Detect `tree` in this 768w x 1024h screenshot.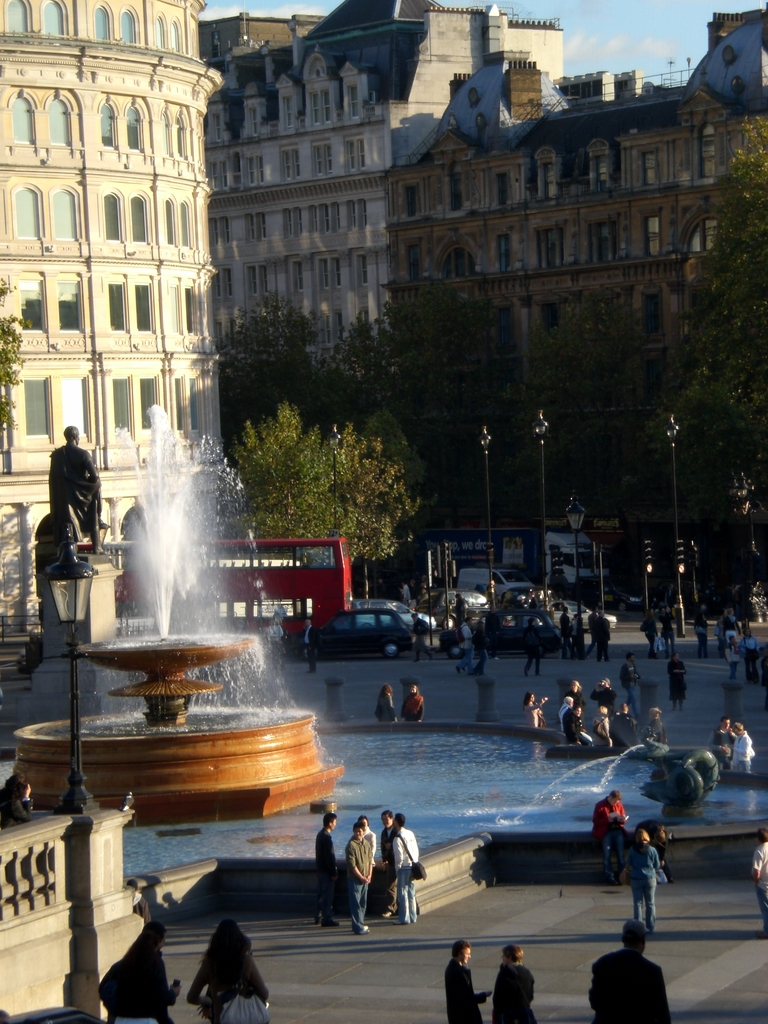
Detection: locate(648, 118, 767, 454).
